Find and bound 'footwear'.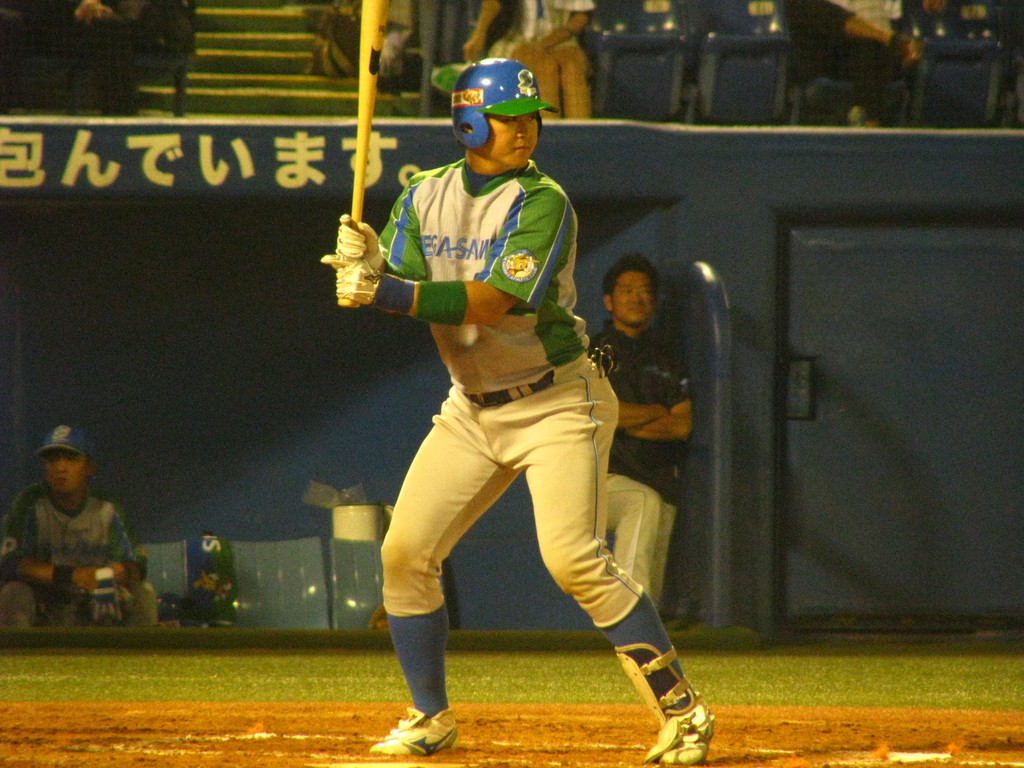
Bound: left=370, top=704, right=456, bottom=755.
